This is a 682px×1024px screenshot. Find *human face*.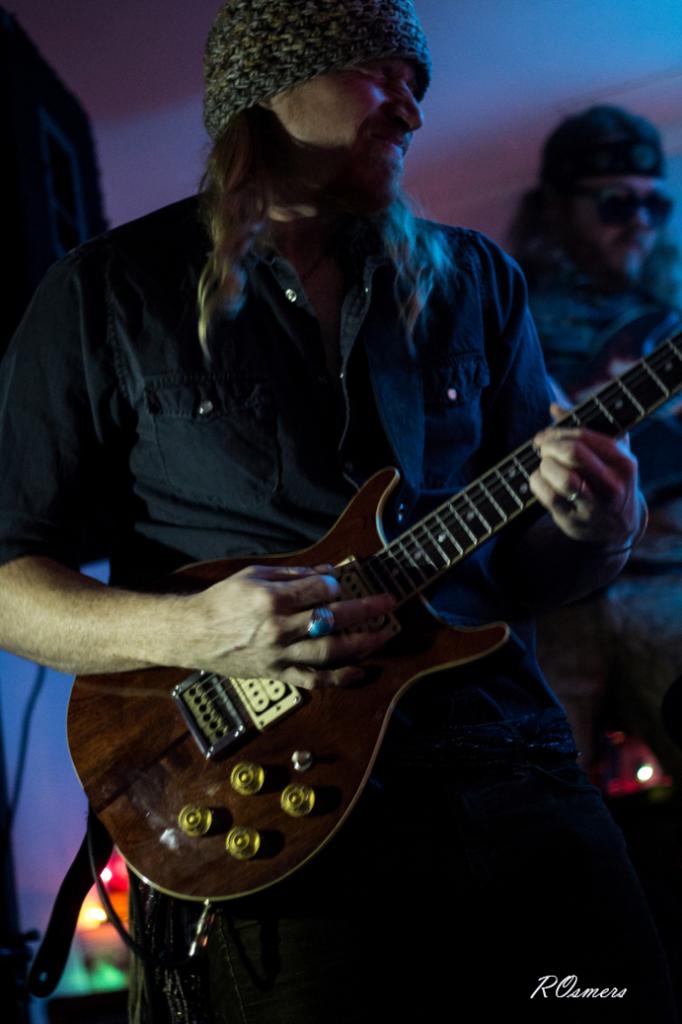
Bounding box: <region>575, 170, 671, 266</region>.
